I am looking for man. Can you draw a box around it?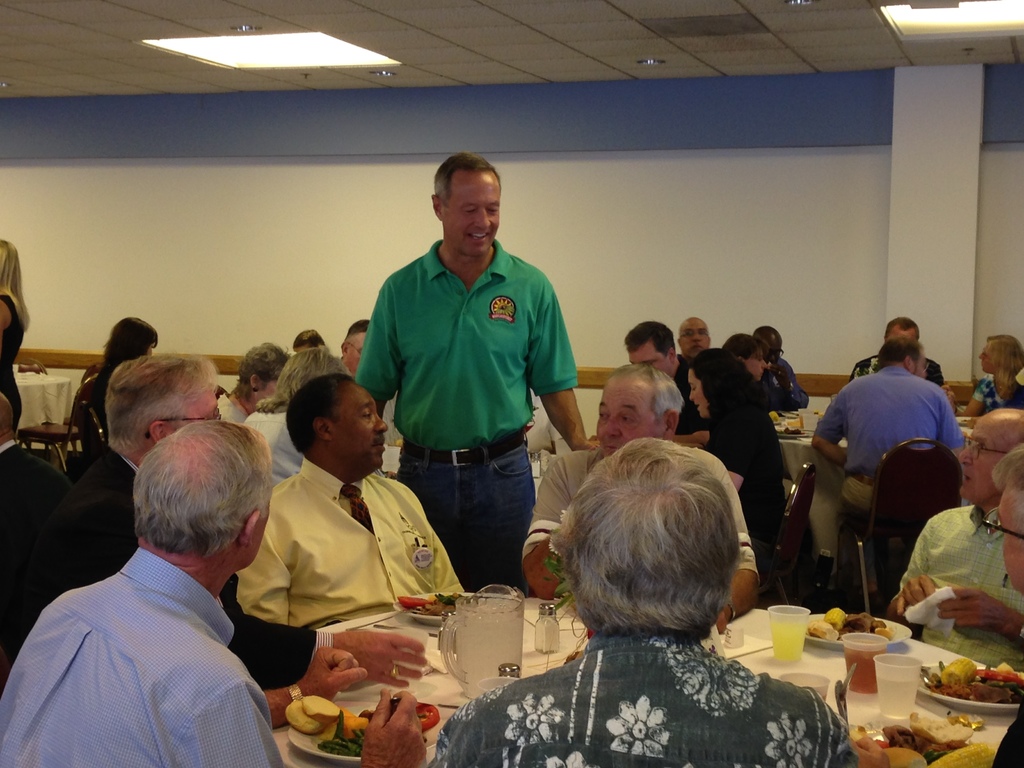
Sure, the bounding box is <box>512,365,764,622</box>.
